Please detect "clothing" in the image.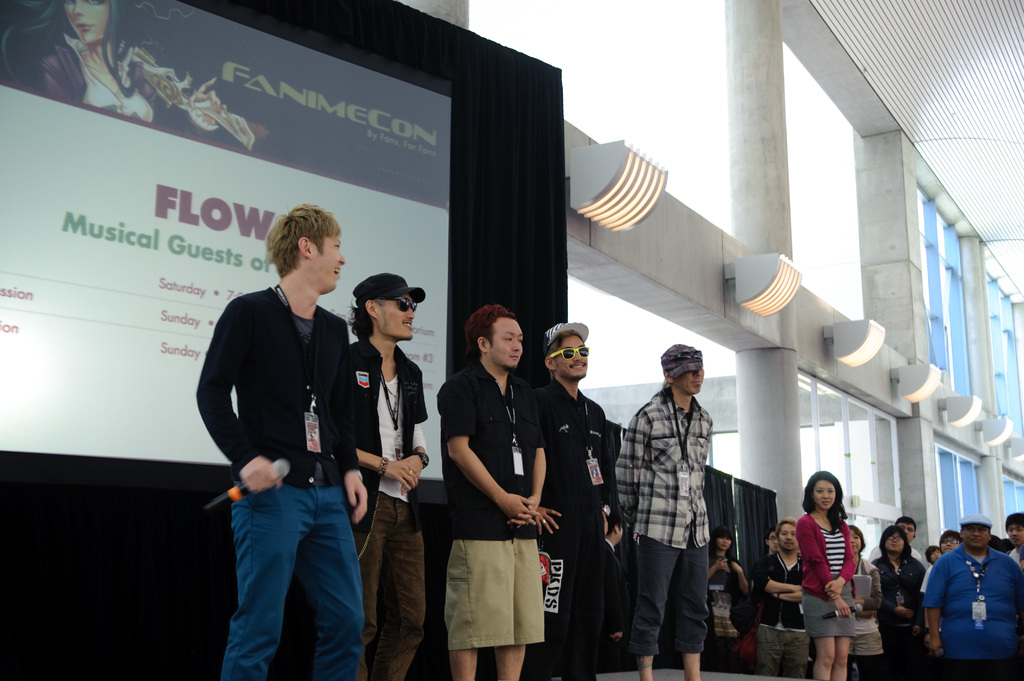
x1=926 y1=565 x2=932 y2=581.
